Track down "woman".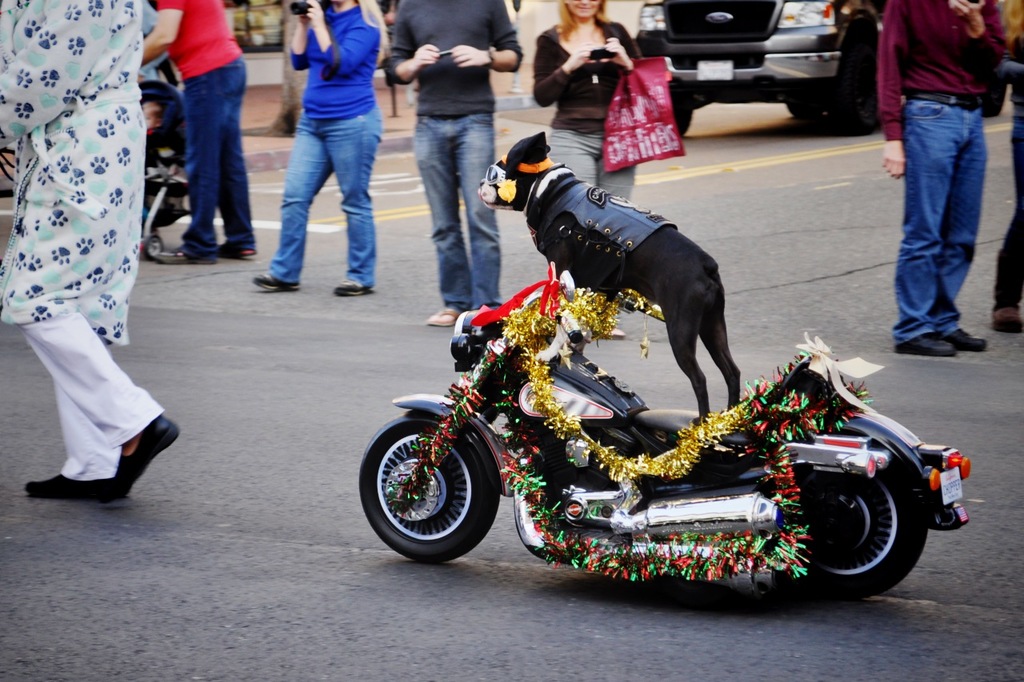
Tracked to crop(531, 0, 646, 337).
